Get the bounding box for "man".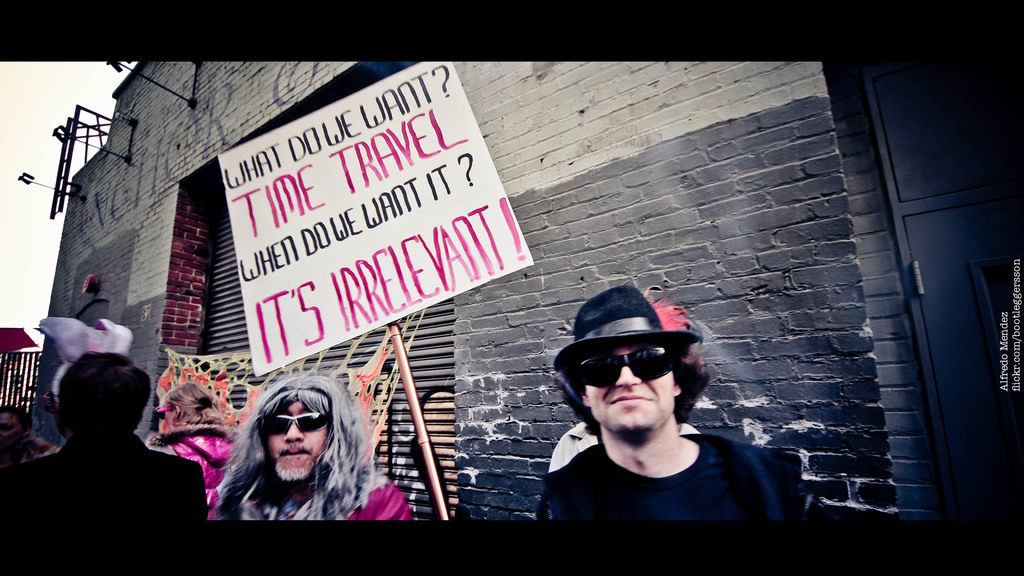
box=[0, 356, 233, 520].
